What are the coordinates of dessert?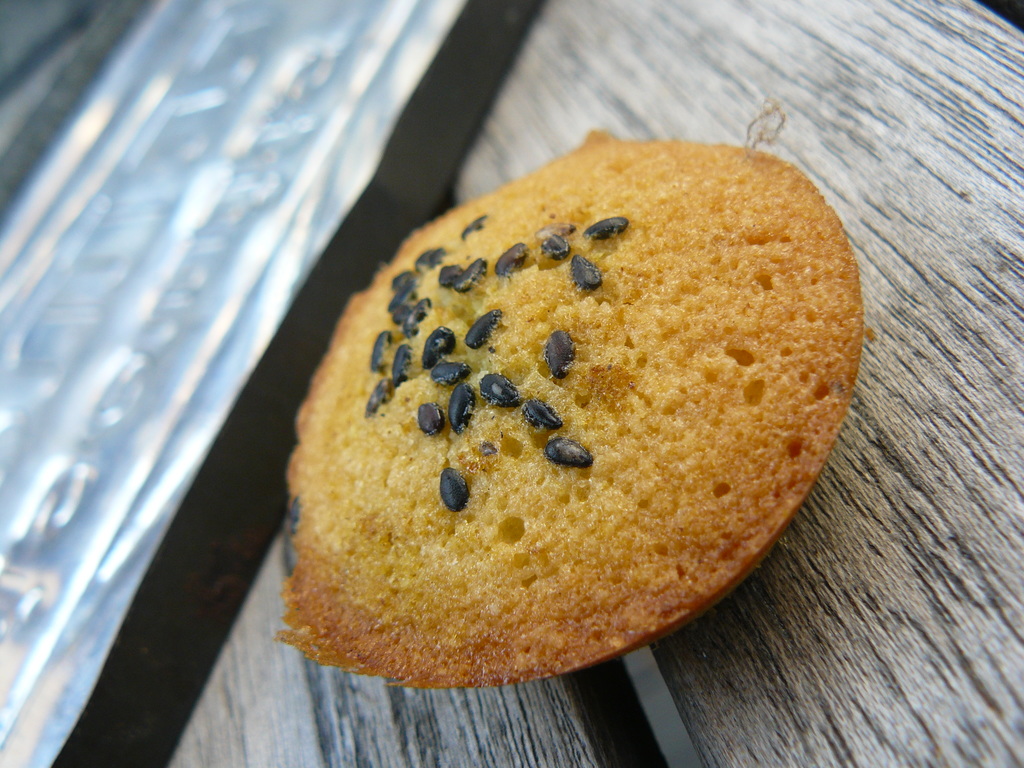
pyautogui.locateOnScreen(276, 132, 864, 687).
